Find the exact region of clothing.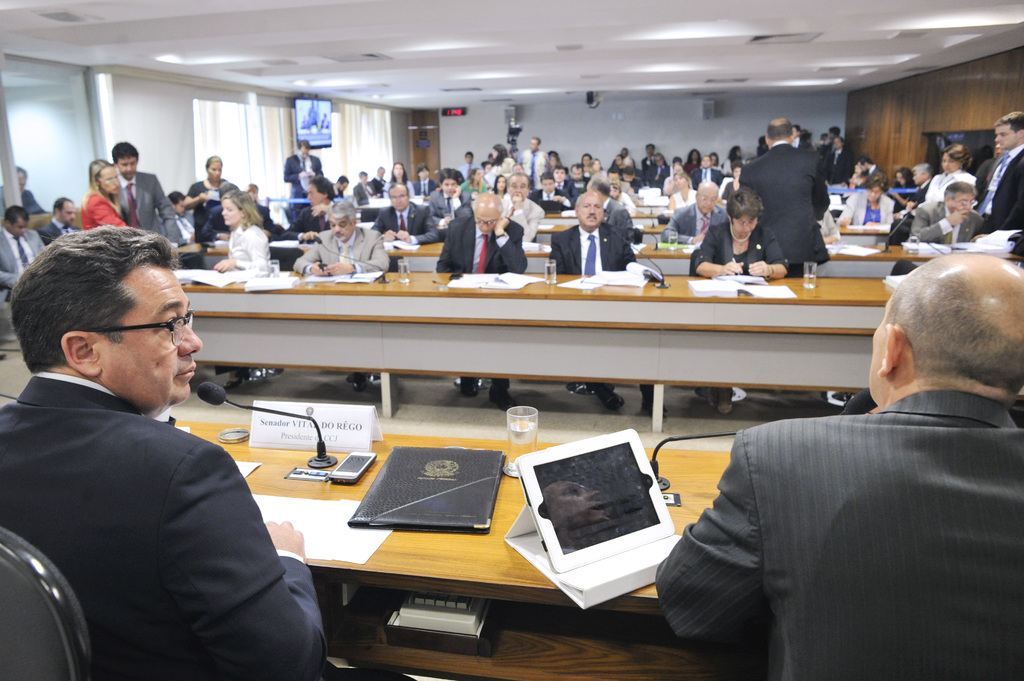
Exact region: x1=977, y1=142, x2=1023, y2=238.
